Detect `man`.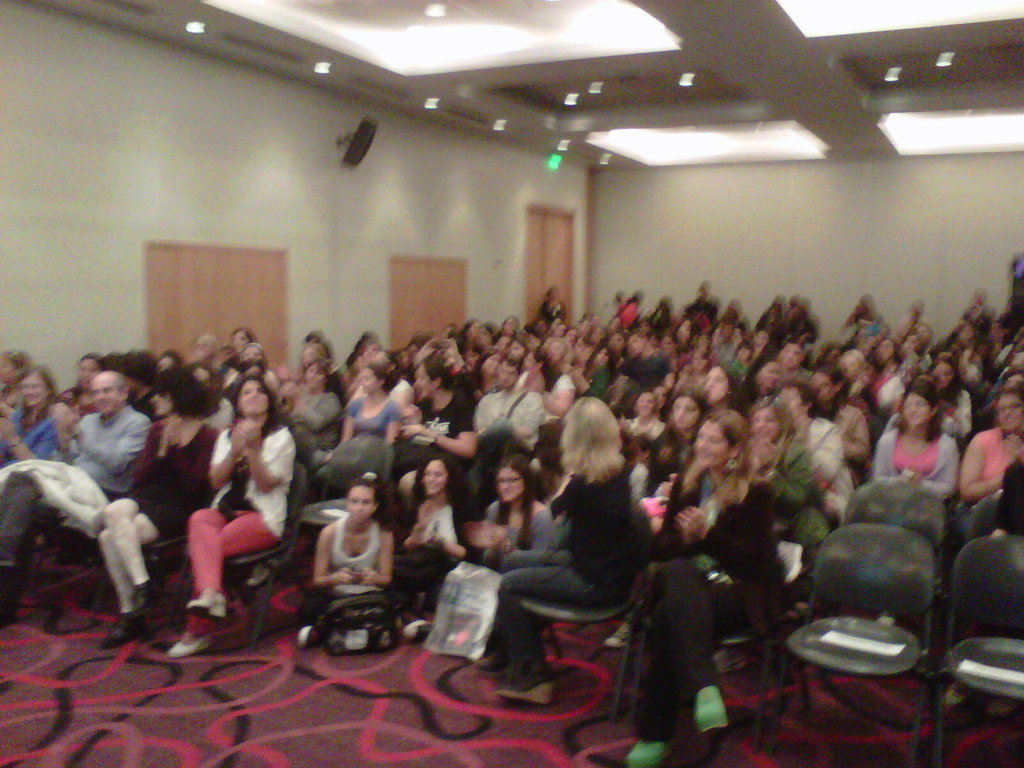
Detected at rect(0, 371, 151, 621).
